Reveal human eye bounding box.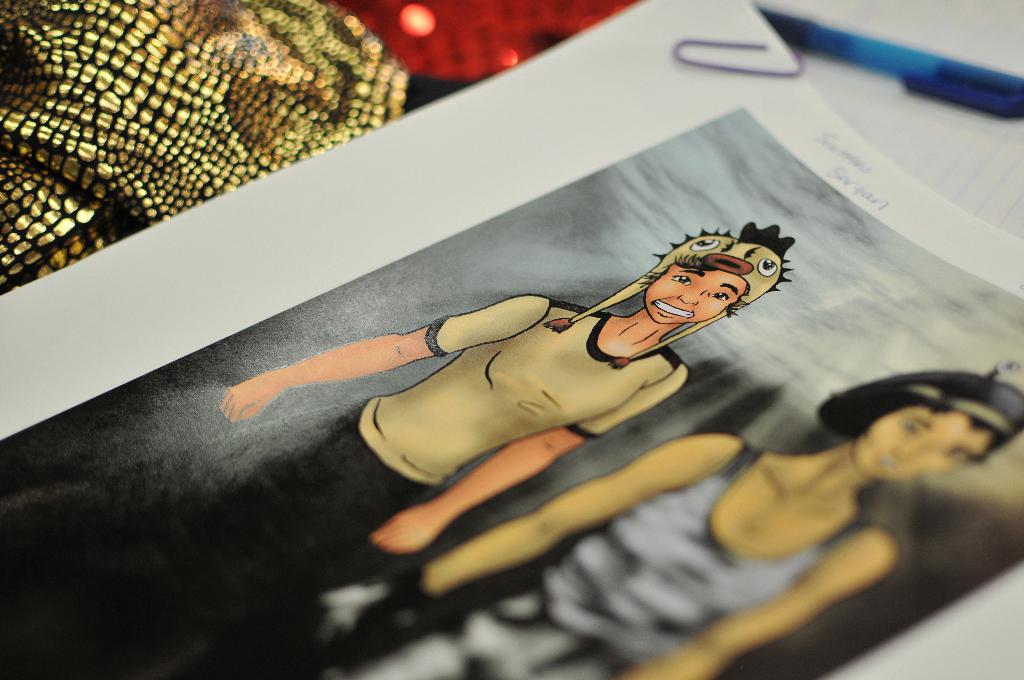
Revealed: x1=667 y1=271 x2=688 y2=288.
